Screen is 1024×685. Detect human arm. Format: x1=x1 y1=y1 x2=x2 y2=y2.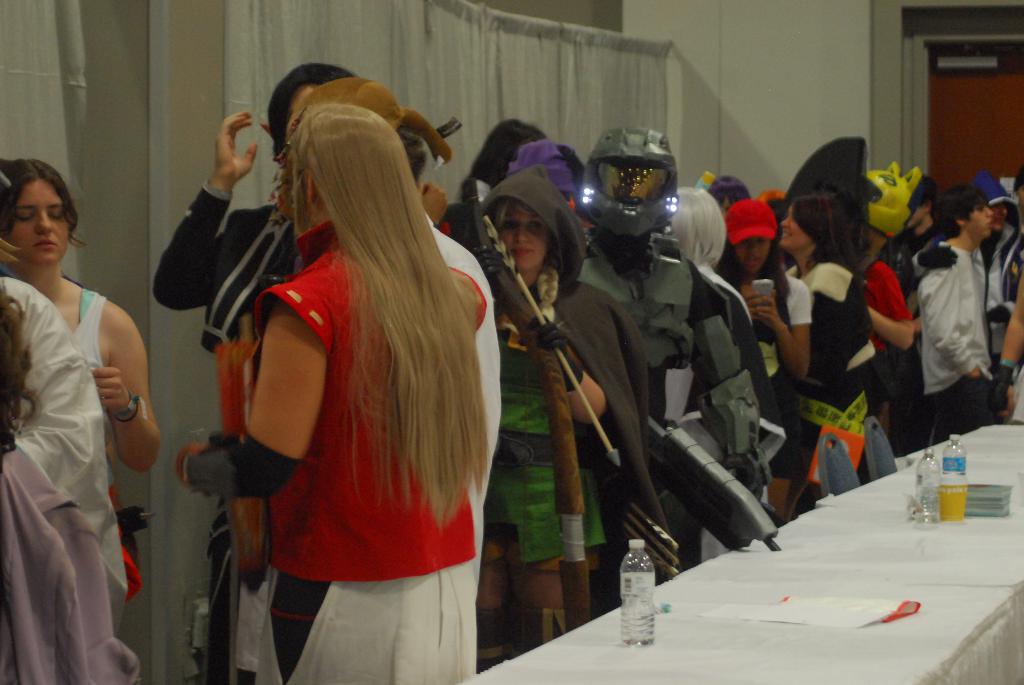
x1=81 y1=307 x2=161 y2=475.
